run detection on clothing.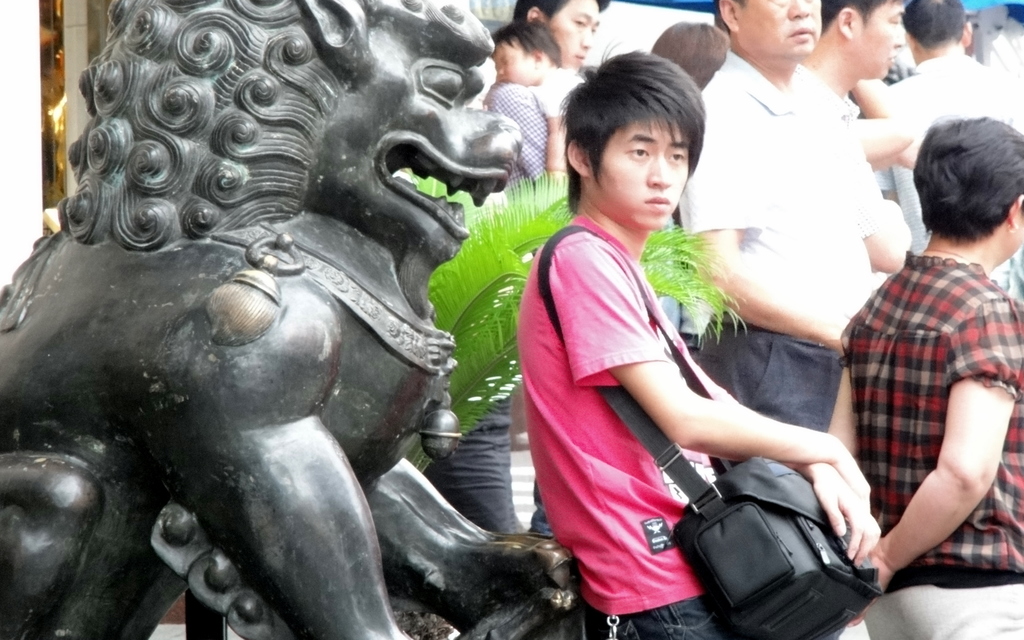
Result: bbox=[484, 84, 550, 195].
